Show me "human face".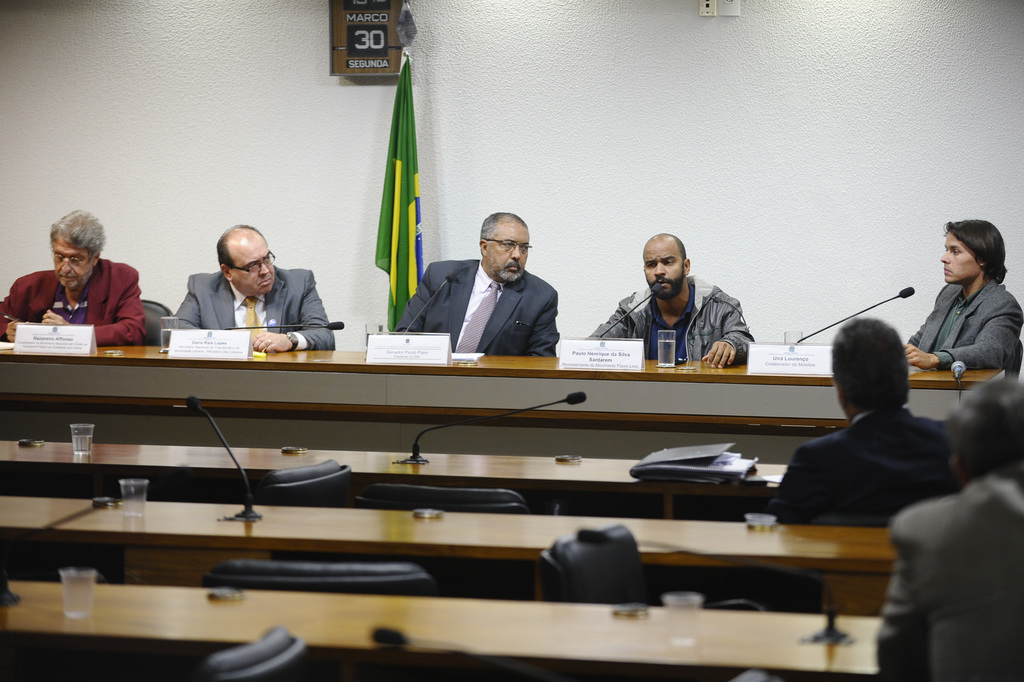
"human face" is here: 231, 238, 272, 291.
